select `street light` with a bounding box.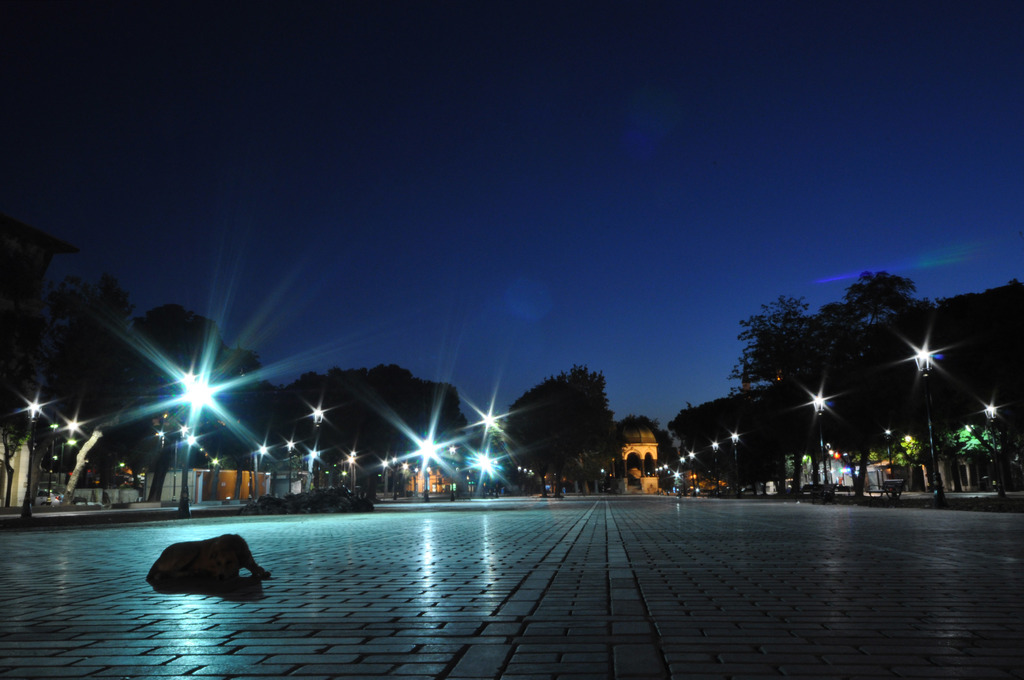
detection(154, 411, 190, 499).
